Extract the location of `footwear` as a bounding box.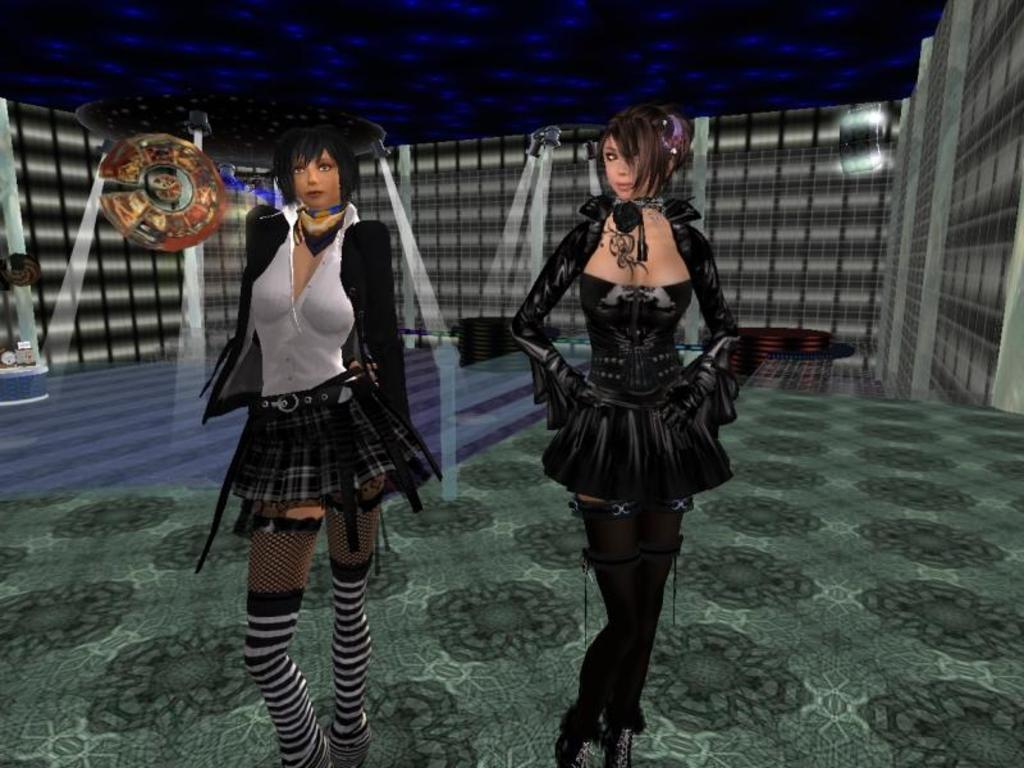
553:739:605:767.
